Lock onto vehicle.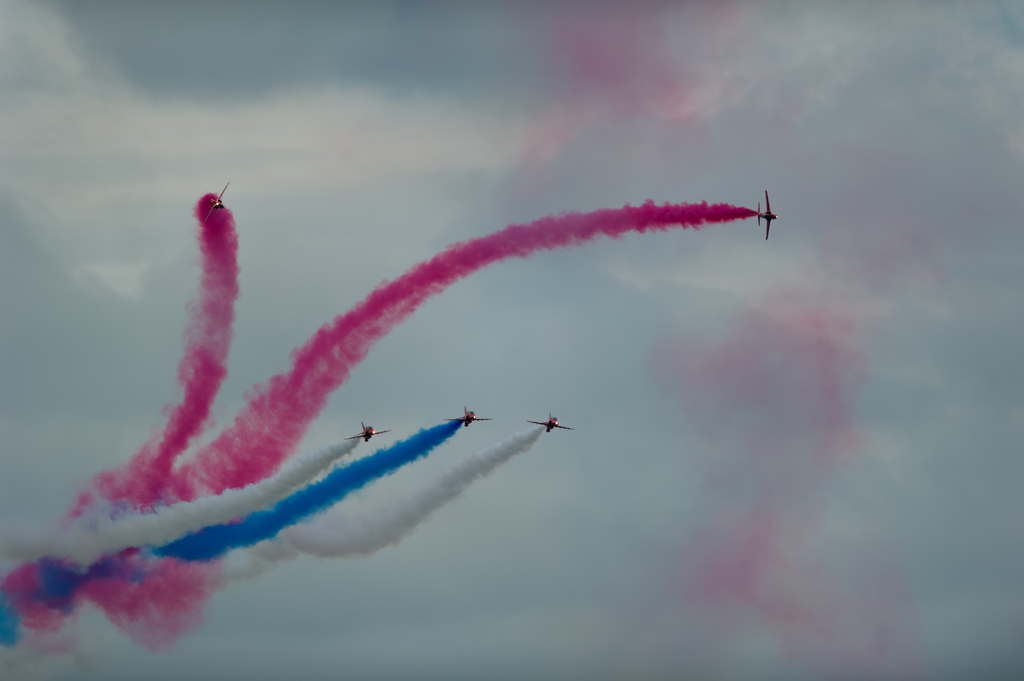
Locked: left=197, top=175, right=227, bottom=214.
